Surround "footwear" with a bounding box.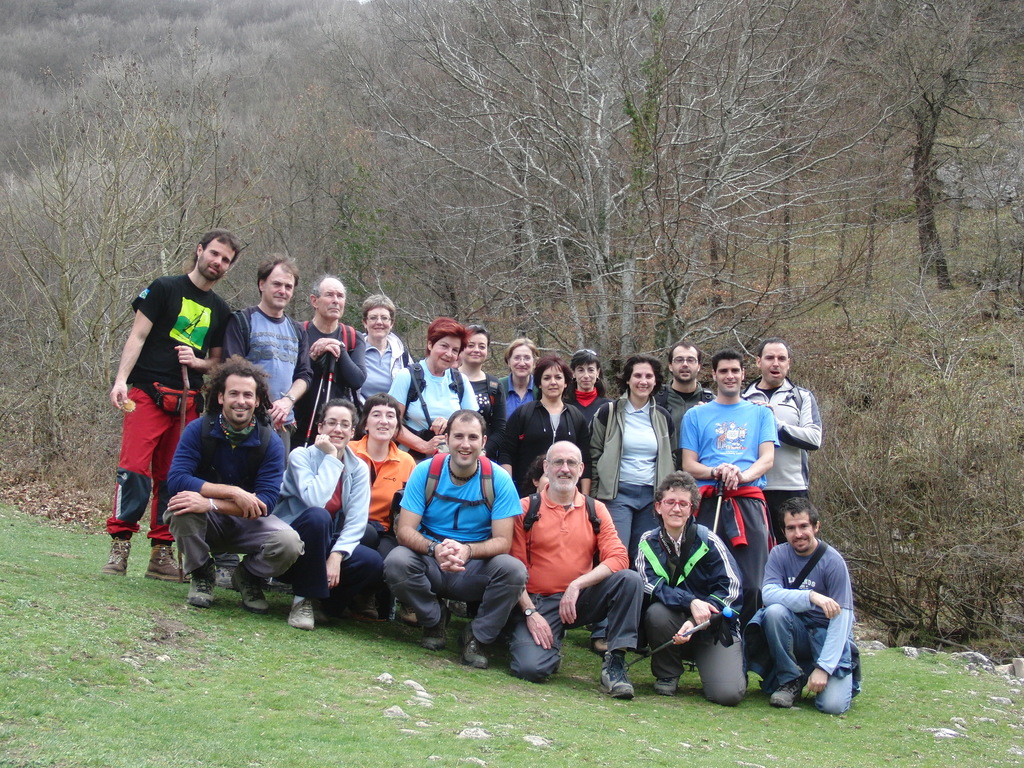
region(400, 602, 420, 626).
